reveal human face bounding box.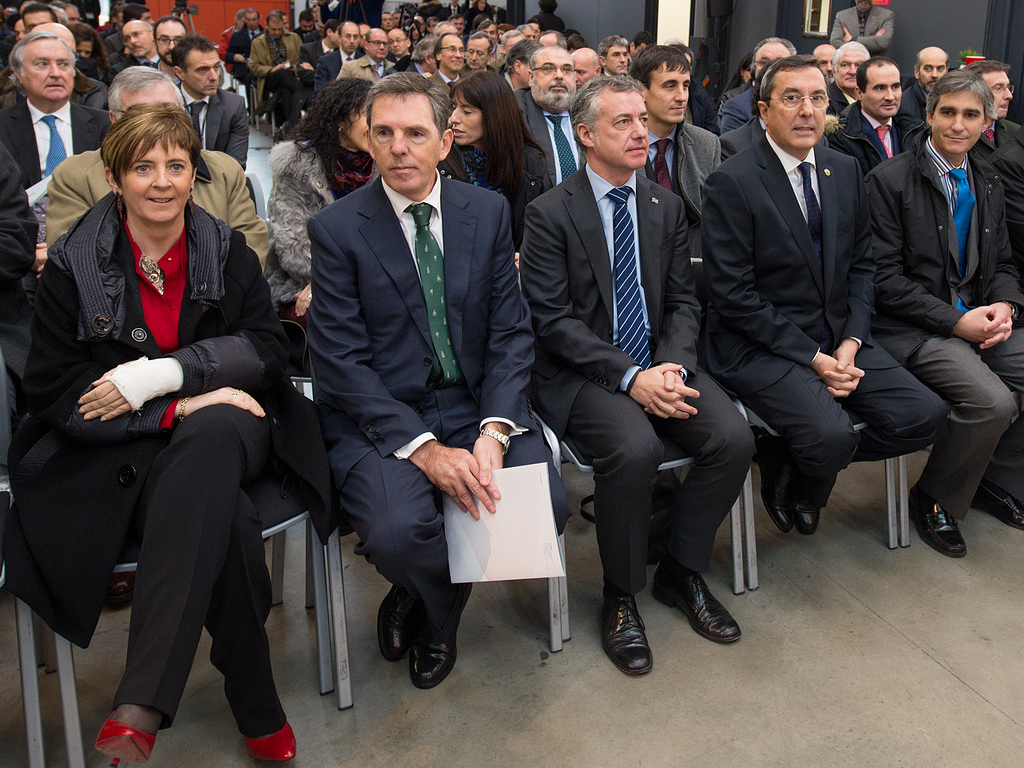
Revealed: (left=657, top=70, right=691, bottom=120).
